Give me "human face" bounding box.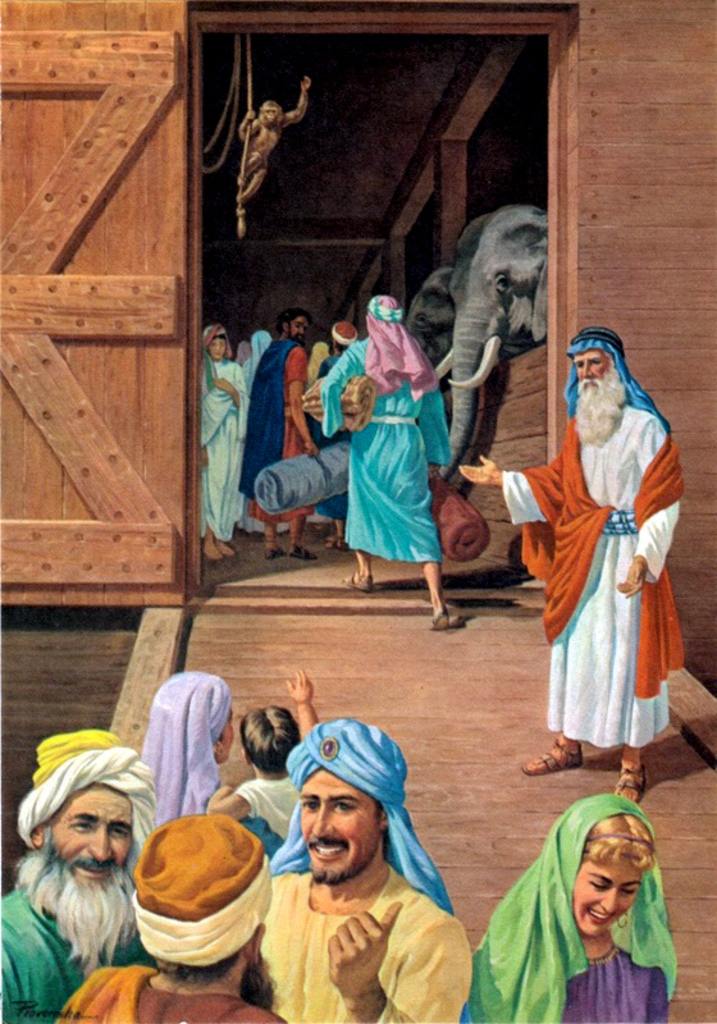
(x1=300, y1=780, x2=370, y2=887).
